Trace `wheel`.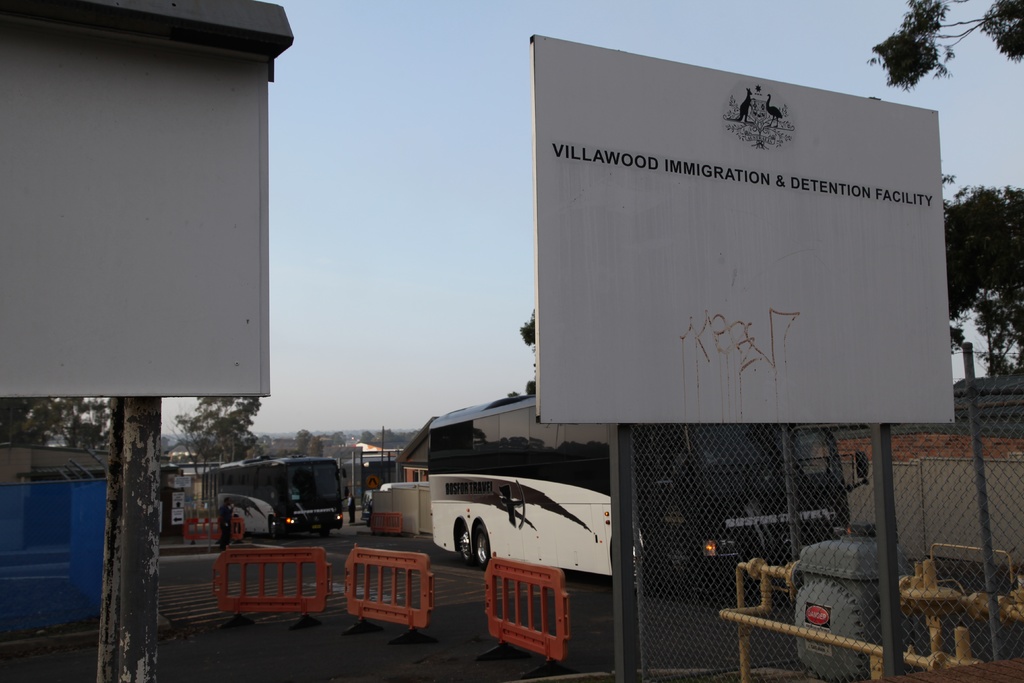
Traced to x1=268 y1=519 x2=281 y2=543.
